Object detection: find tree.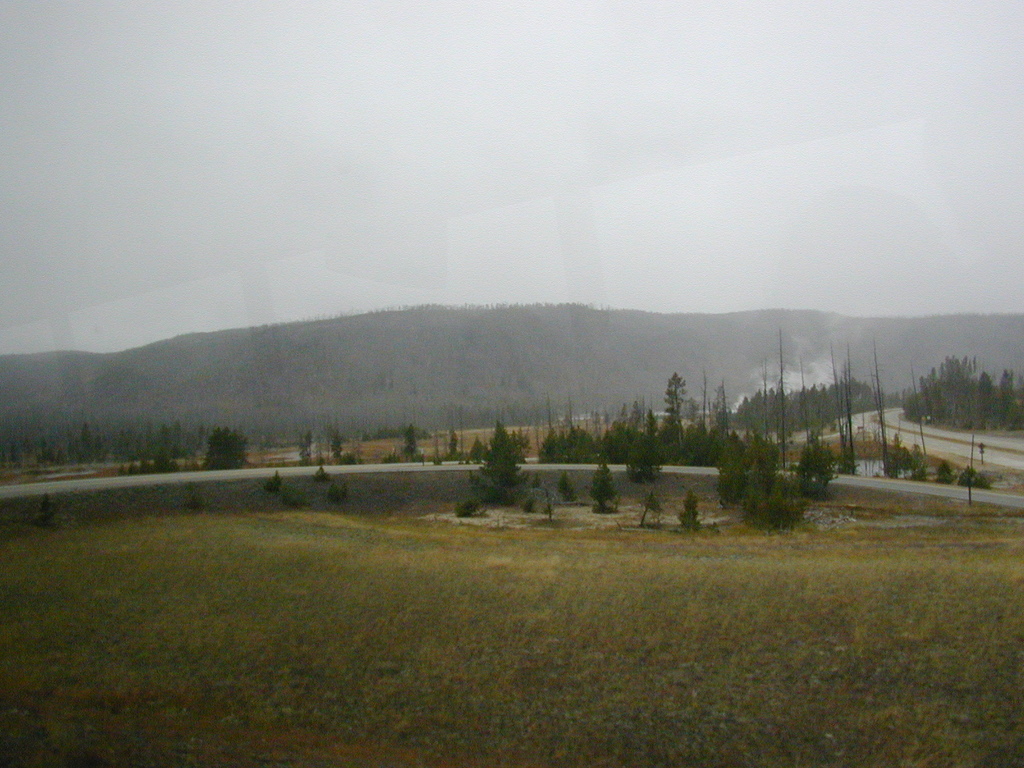
pyautogui.locateOnScreen(925, 352, 970, 435).
